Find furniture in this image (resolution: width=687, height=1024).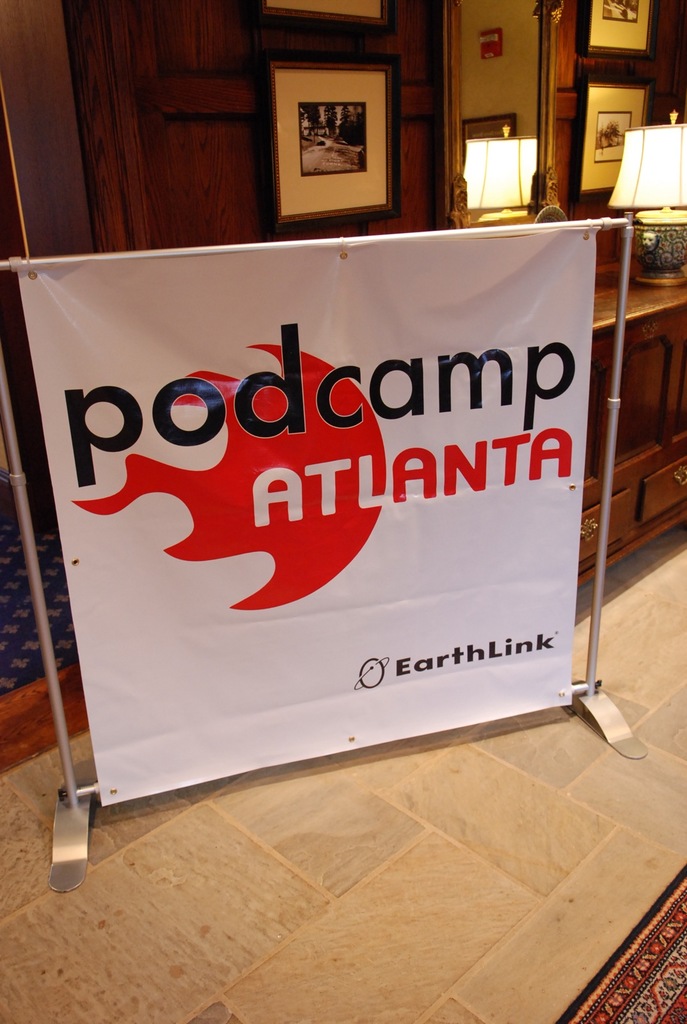
left=579, top=274, right=686, bottom=591.
